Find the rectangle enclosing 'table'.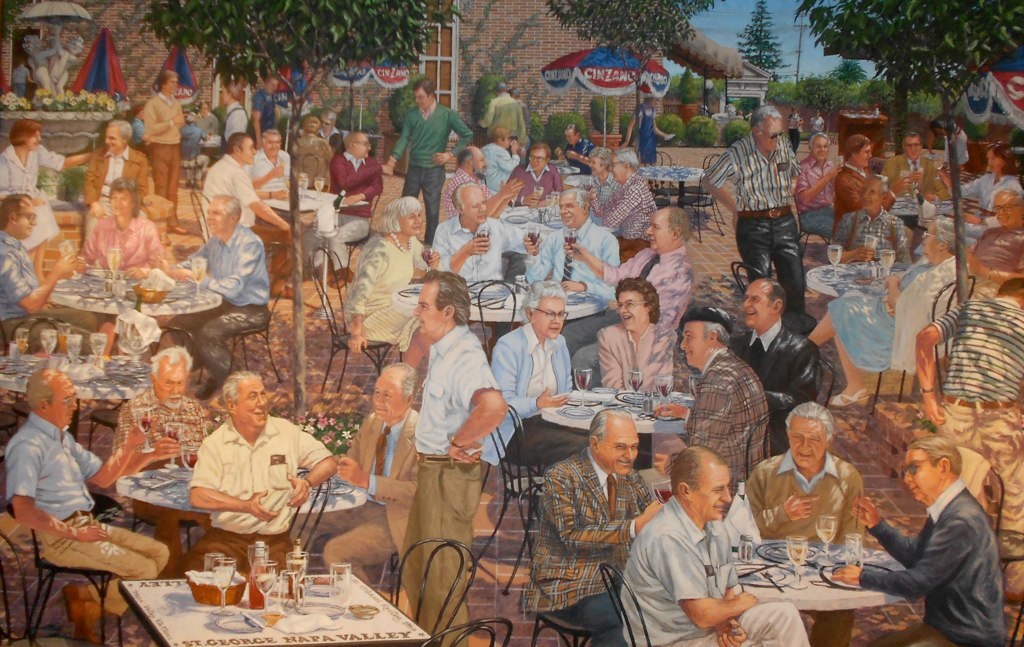
BBox(400, 270, 605, 343).
